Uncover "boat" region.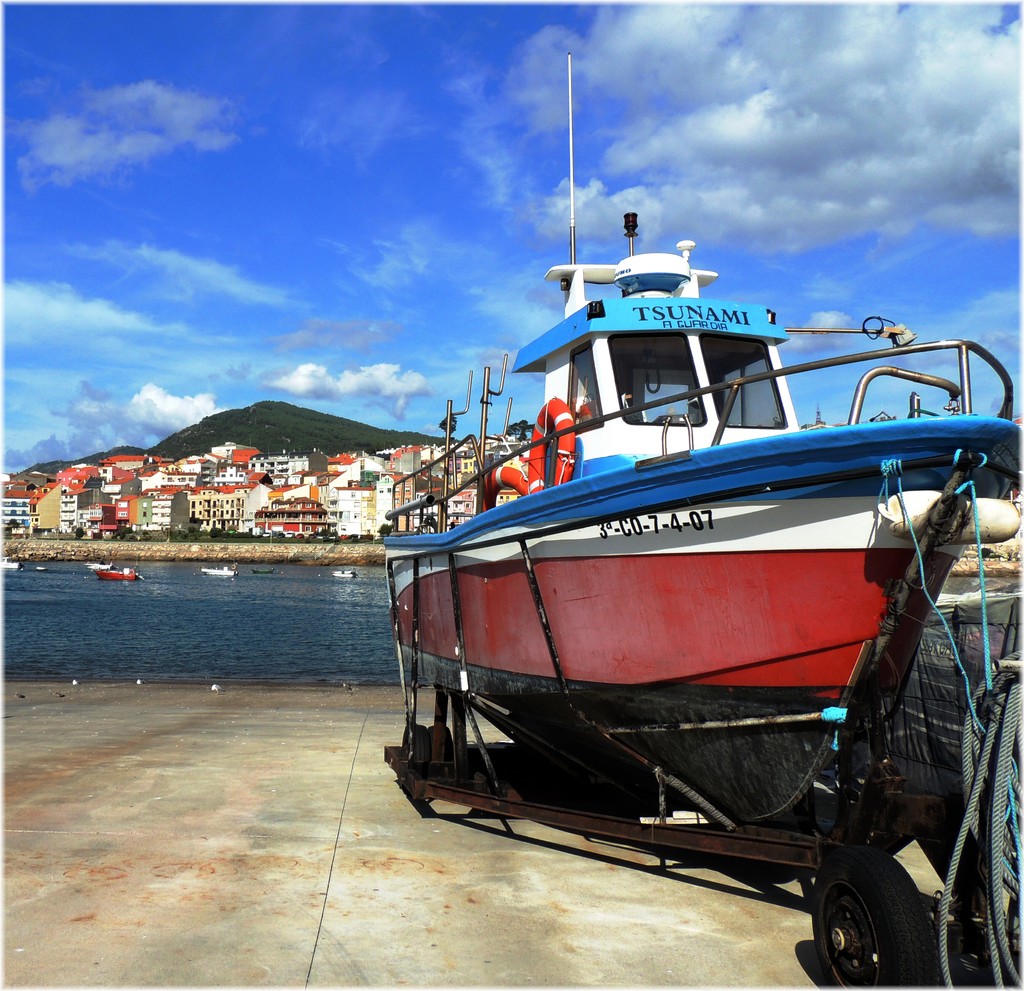
Uncovered: l=193, t=567, r=241, b=579.
